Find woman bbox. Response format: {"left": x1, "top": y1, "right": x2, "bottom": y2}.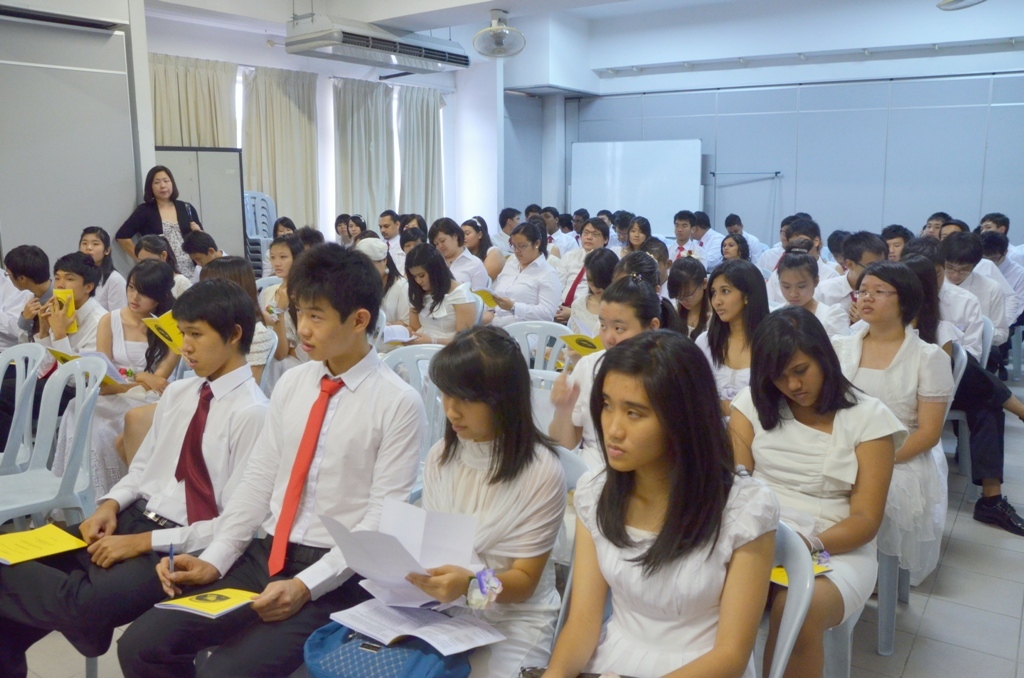
{"left": 722, "top": 304, "right": 911, "bottom": 677}.
